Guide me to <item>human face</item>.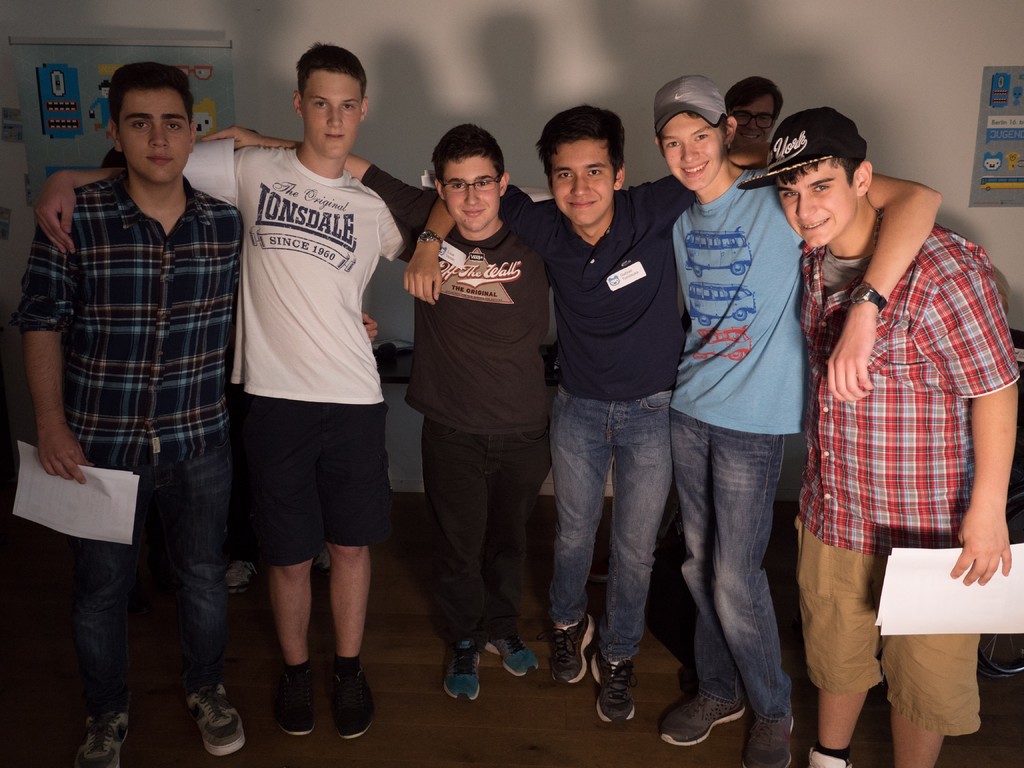
Guidance: 731, 93, 771, 146.
